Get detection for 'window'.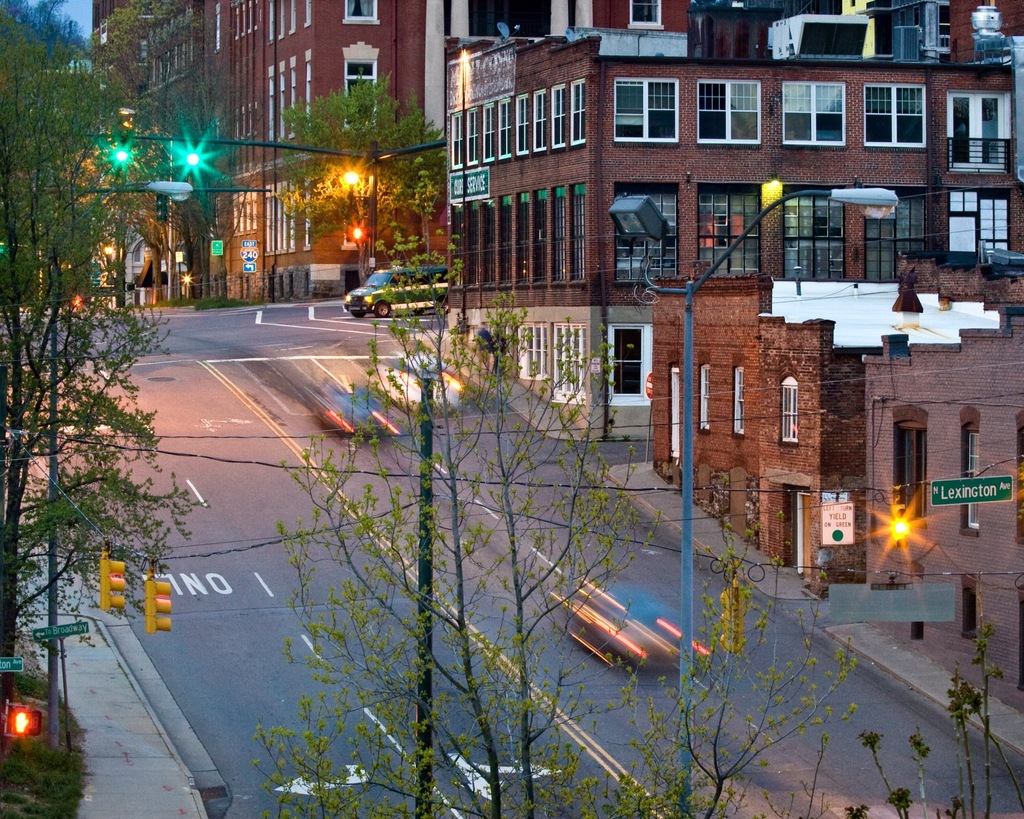
Detection: crop(627, 0, 663, 31).
